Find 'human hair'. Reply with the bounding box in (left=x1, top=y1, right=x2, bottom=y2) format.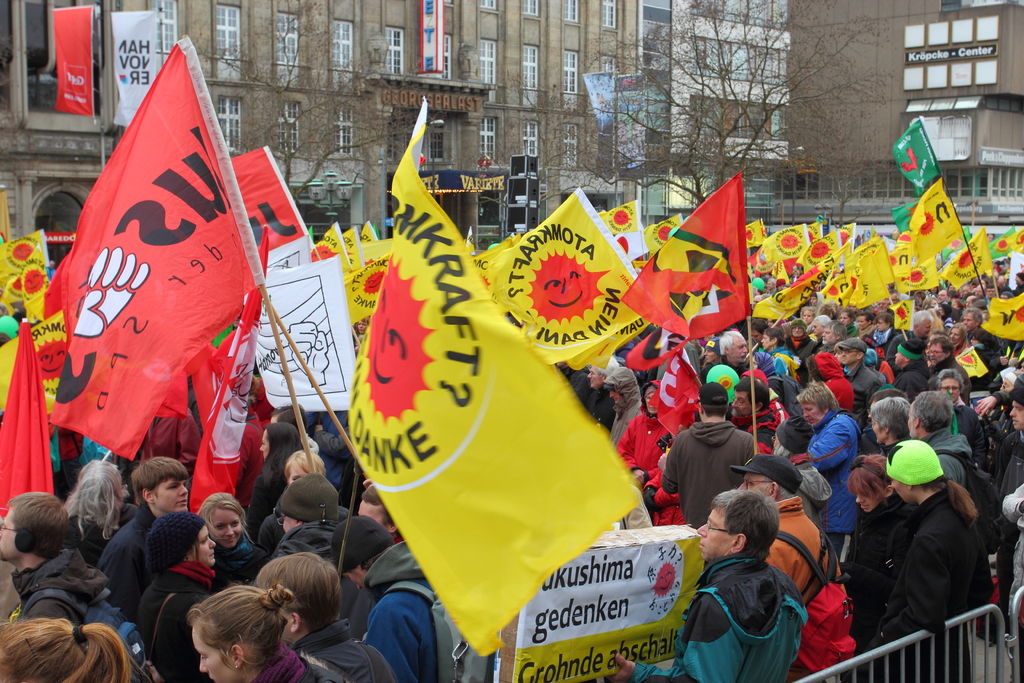
(left=964, top=308, right=981, bottom=324).
